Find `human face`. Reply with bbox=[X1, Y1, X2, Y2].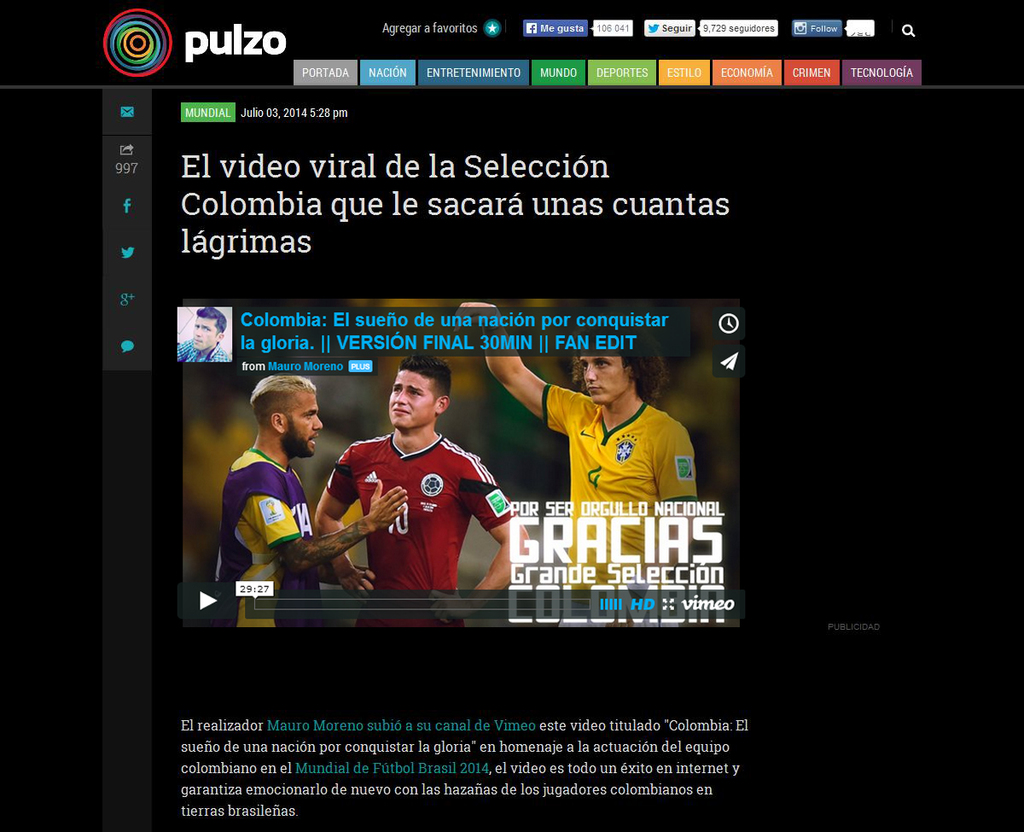
bbox=[288, 384, 323, 451].
